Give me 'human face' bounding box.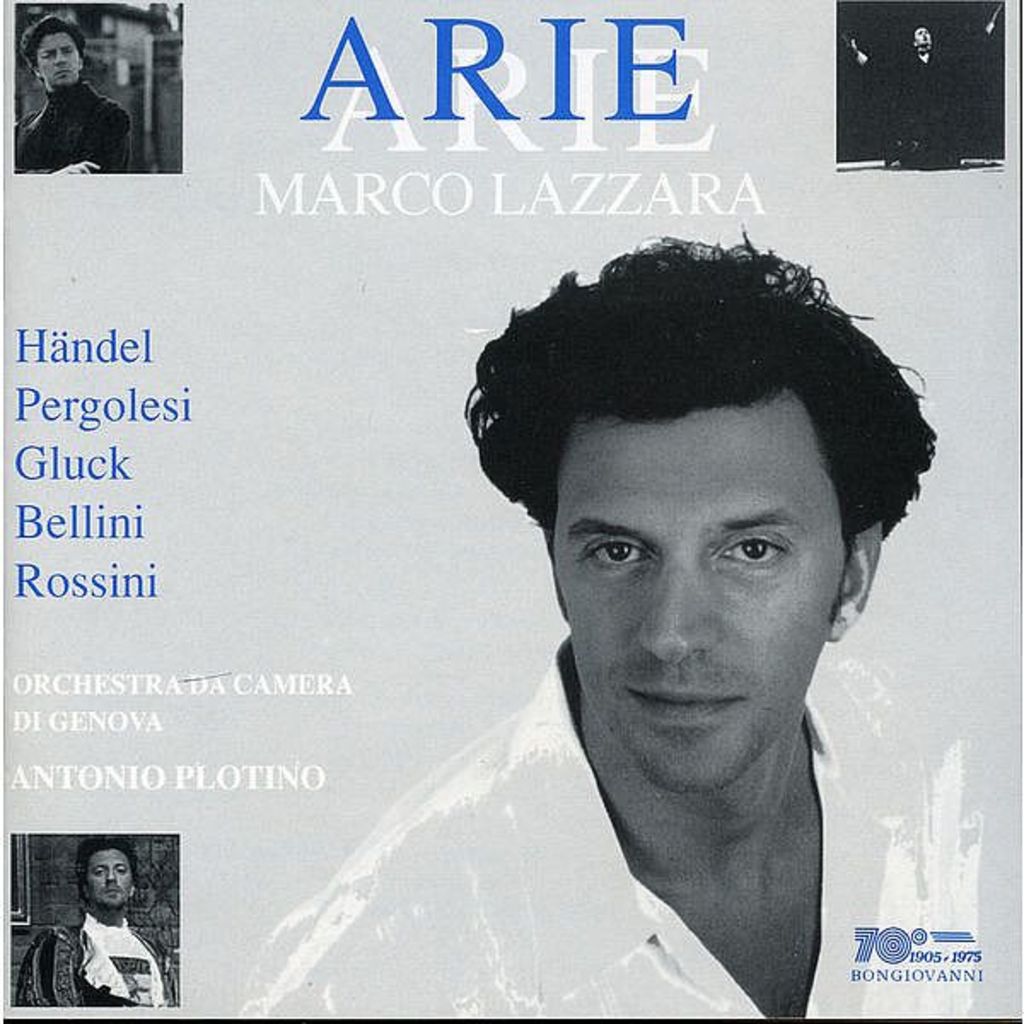
x1=85 y1=850 x2=133 y2=906.
